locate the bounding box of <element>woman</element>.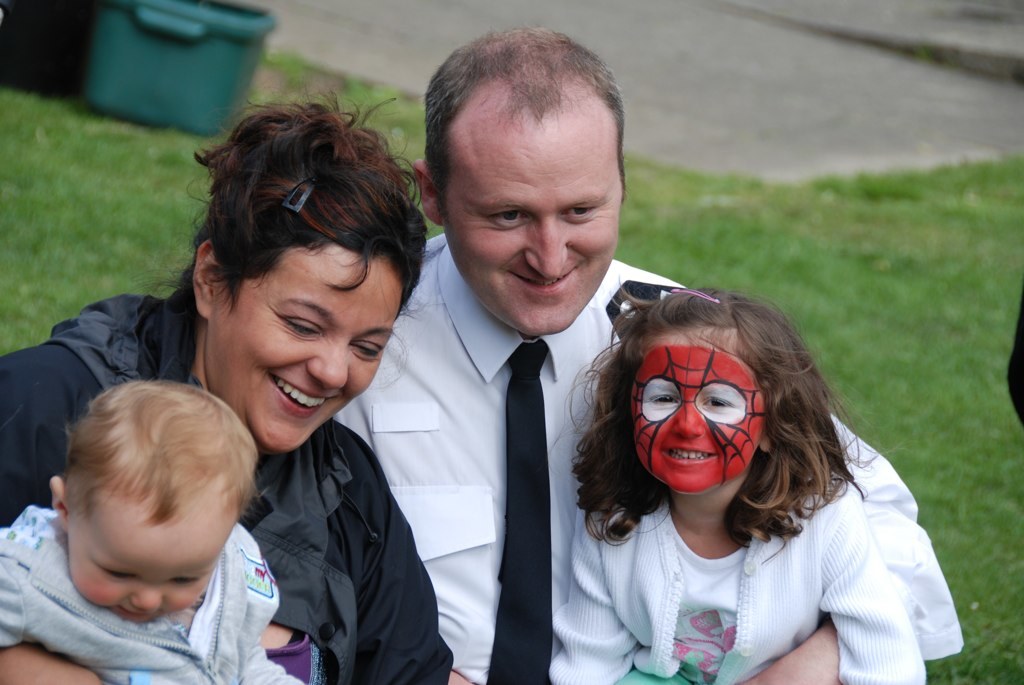
Bounding box: <region>0, 90, 465, 684</region>.
